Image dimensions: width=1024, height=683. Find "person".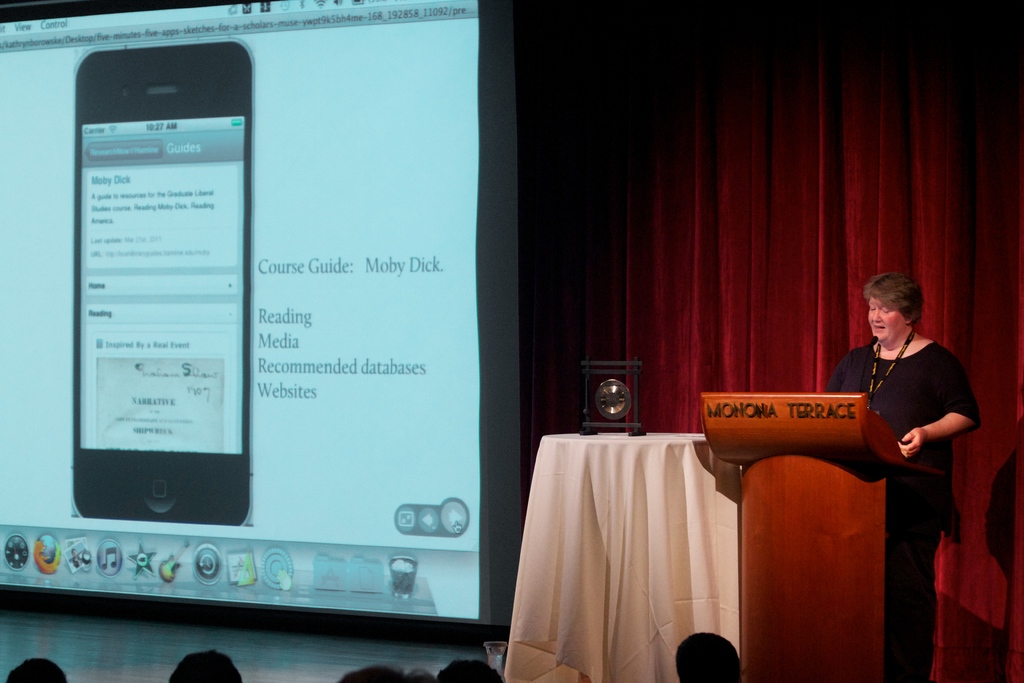
170,646,247,682.
